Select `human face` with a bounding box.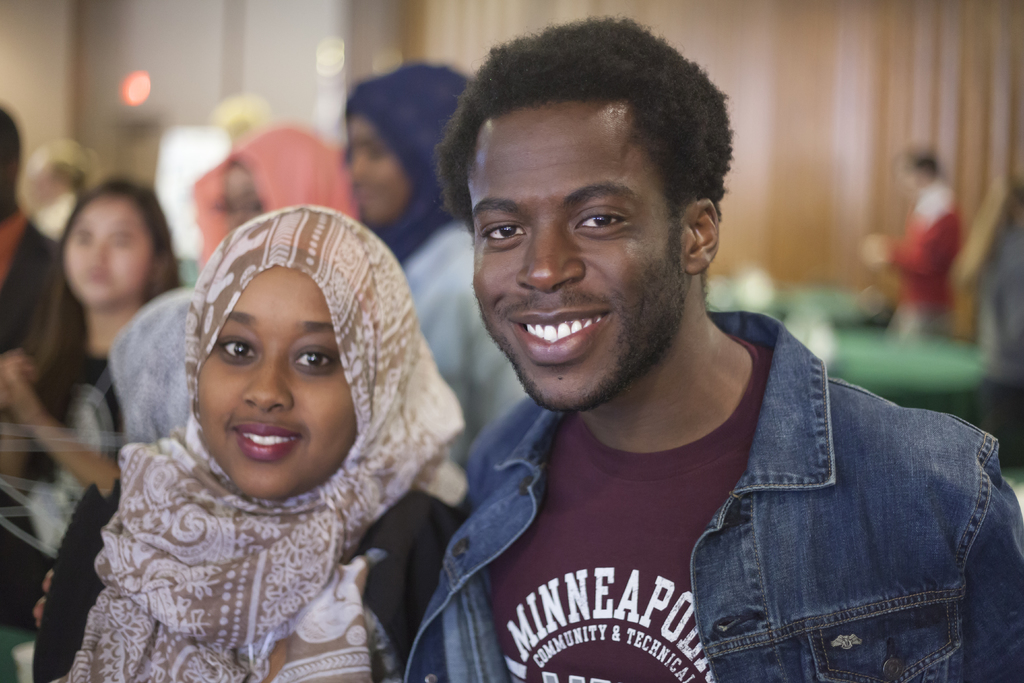
351 110 417 231.
